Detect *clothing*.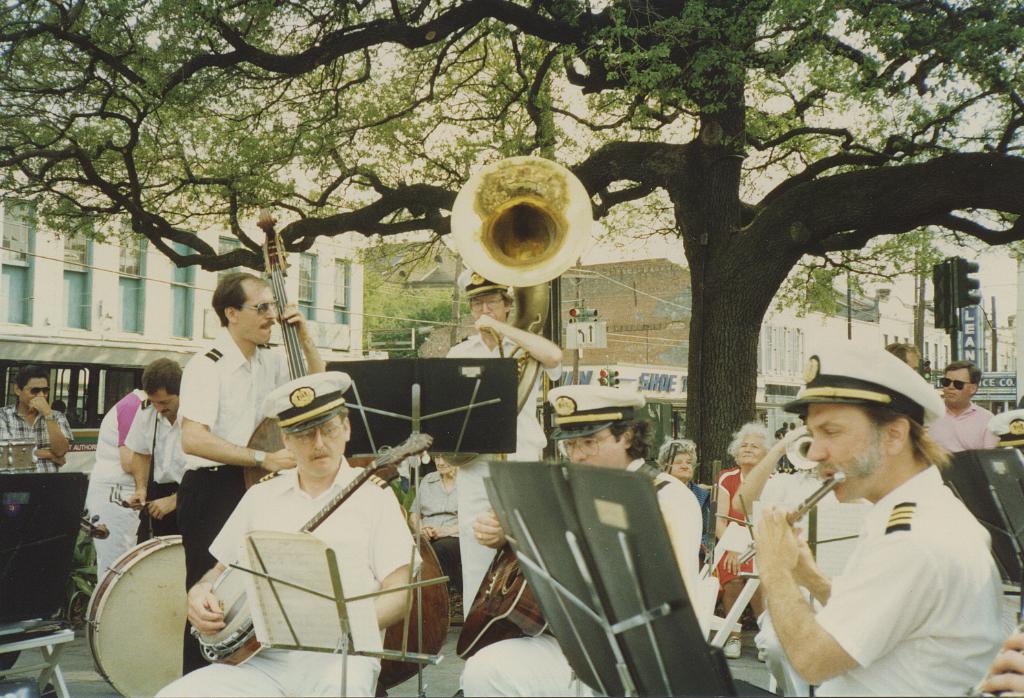
Detected at crop(458, 452, 704, 697).
